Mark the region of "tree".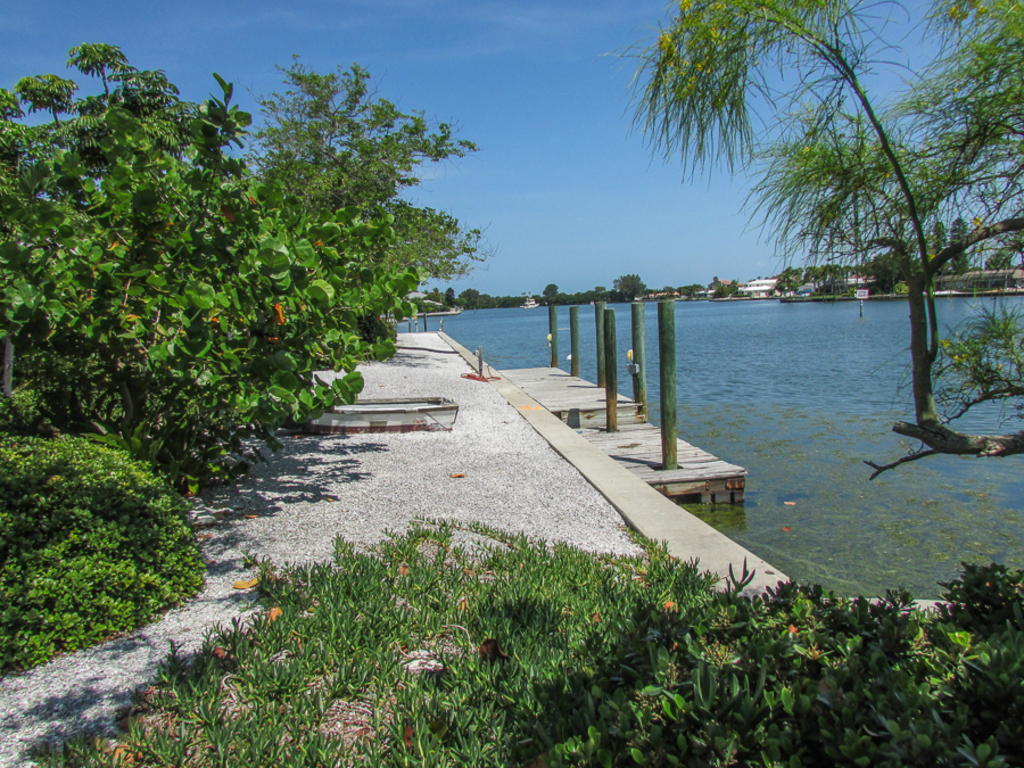
Region: bbox=(0, 42, 210, 197).
